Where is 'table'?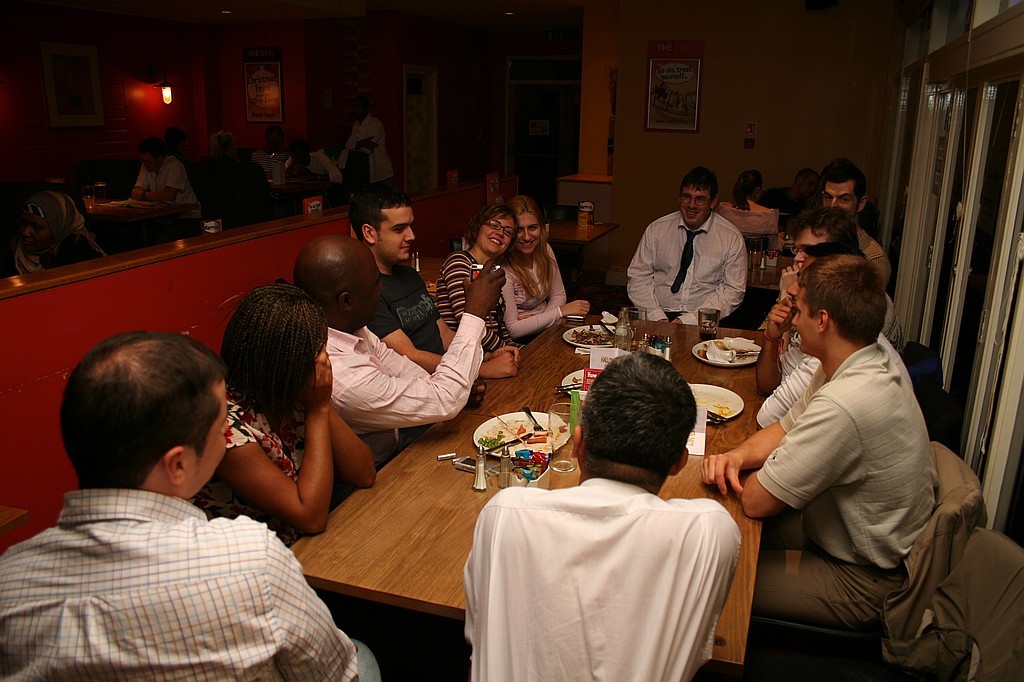
region(33, 308, 646, 668).
